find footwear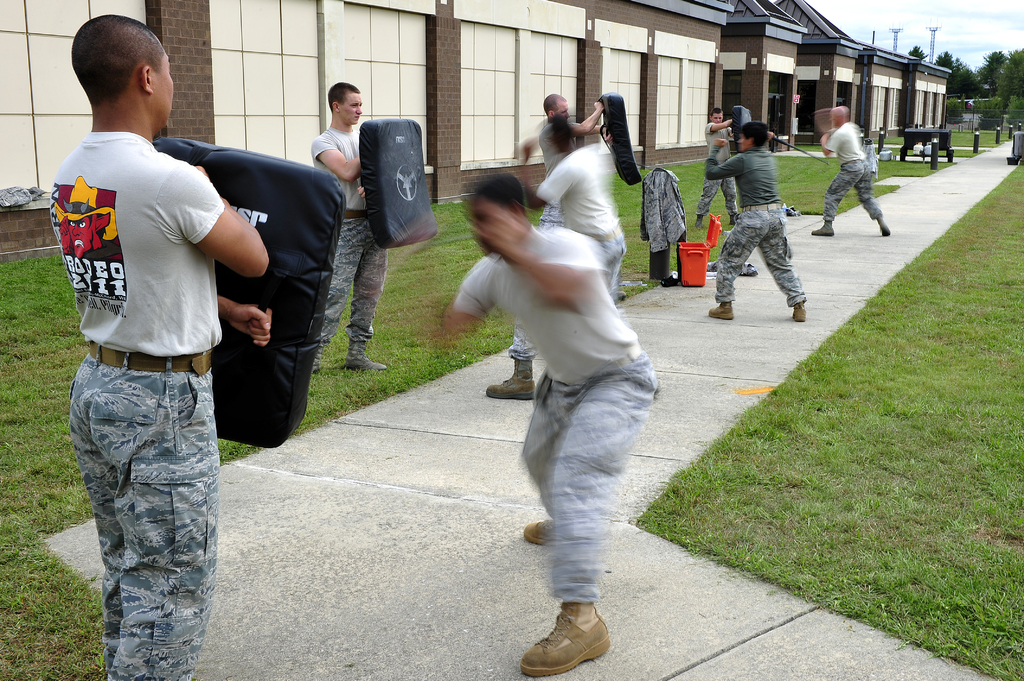
[883, 225, 893, 238]
